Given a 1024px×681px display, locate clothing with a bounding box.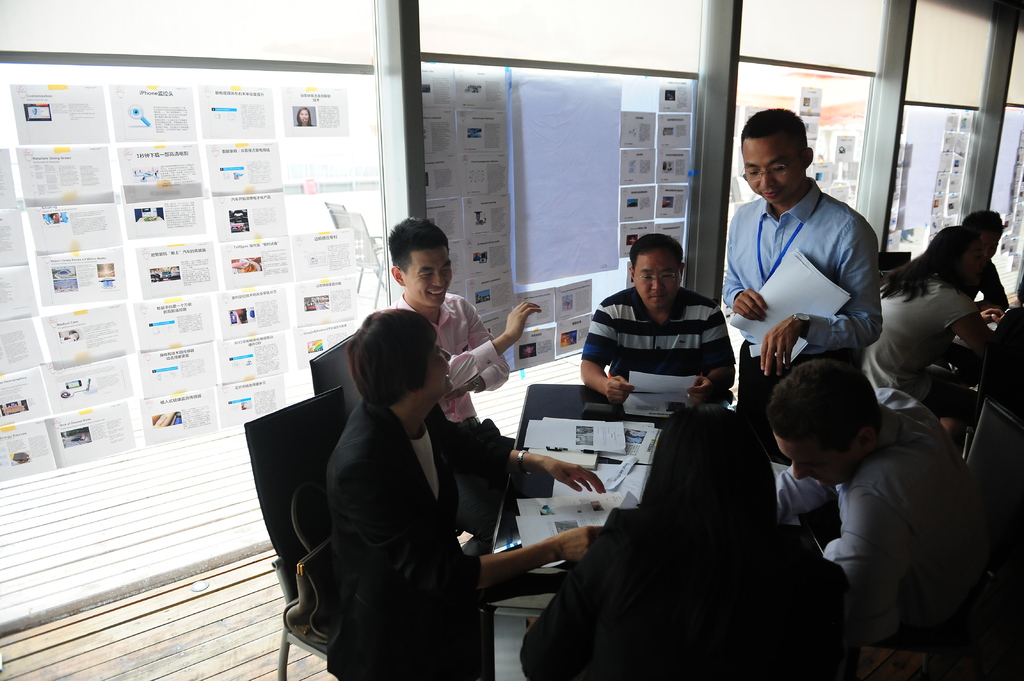
Located: {"x1": 283, "y1": 314, "x2": 522, "y2": 677}.
